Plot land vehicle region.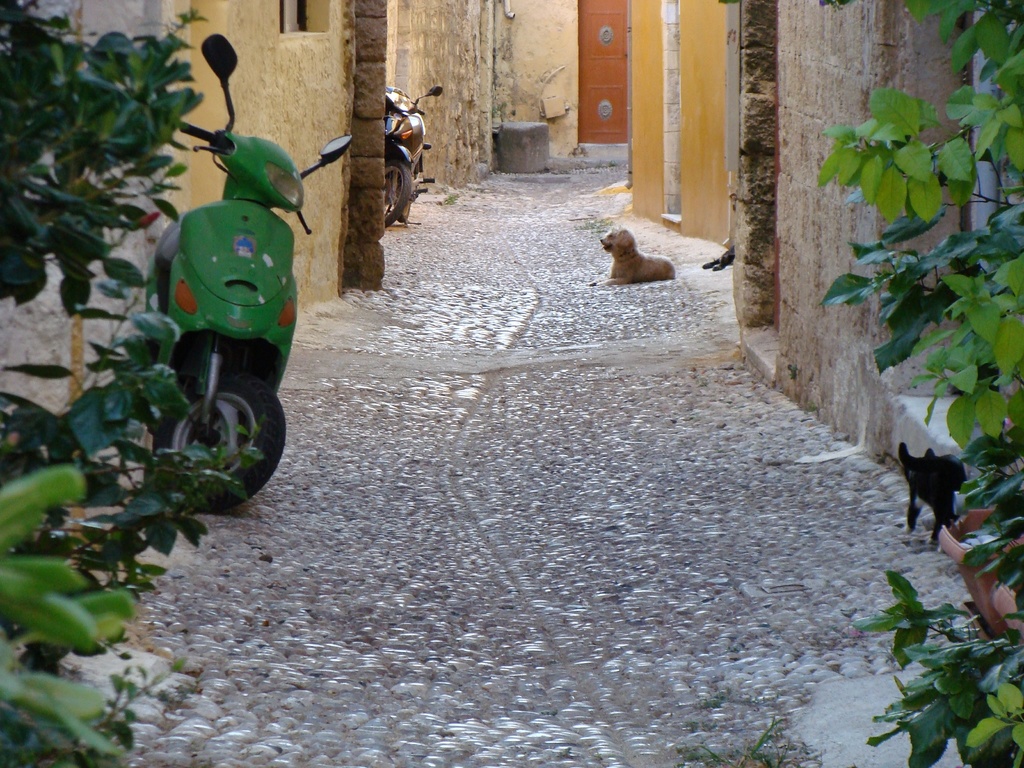
Plotted at detection(385, 85, 442, 227).
